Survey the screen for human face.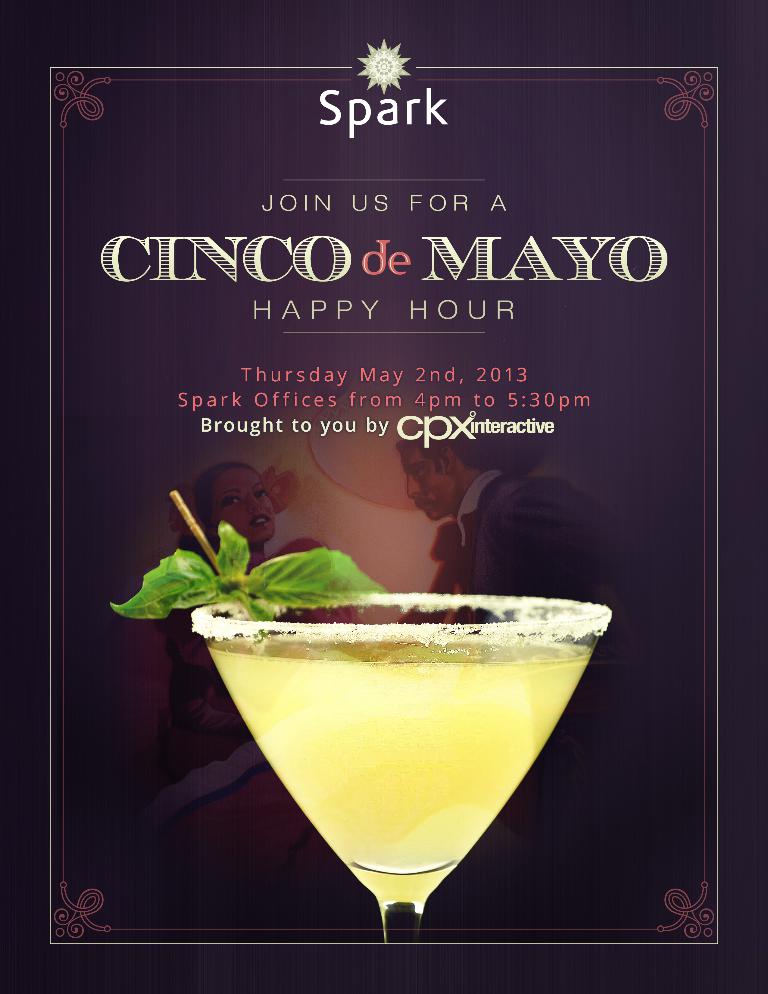
Survey found: (x1=407, y1=444, x2=461, y2=522).
